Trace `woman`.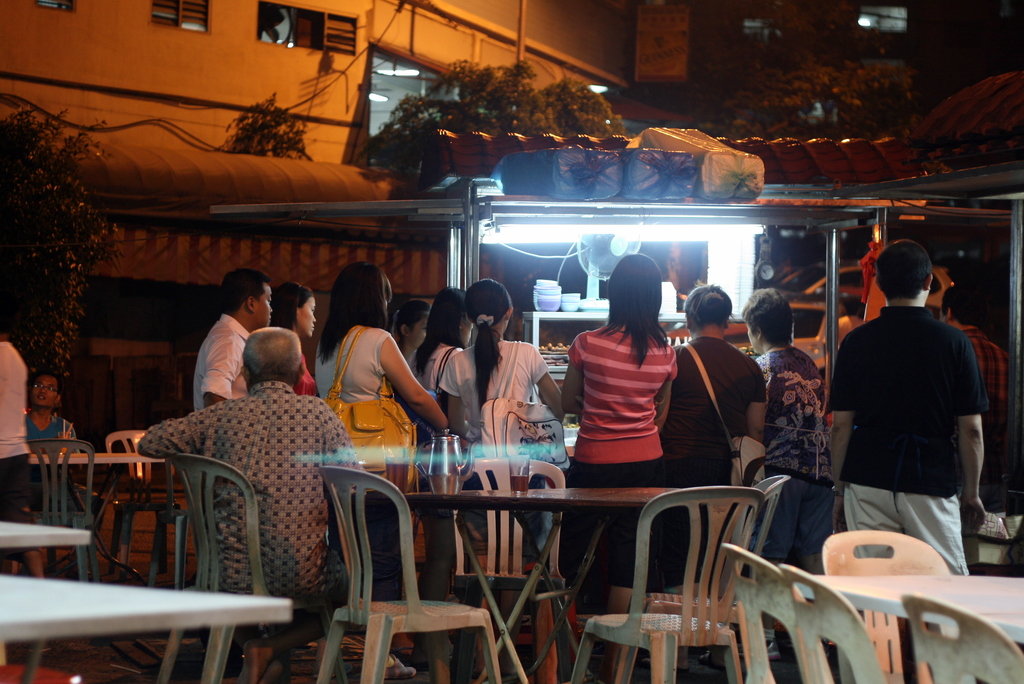
Traced to {"x1": 438, "y1": 279, "x2": 569, "y2": 575}.
